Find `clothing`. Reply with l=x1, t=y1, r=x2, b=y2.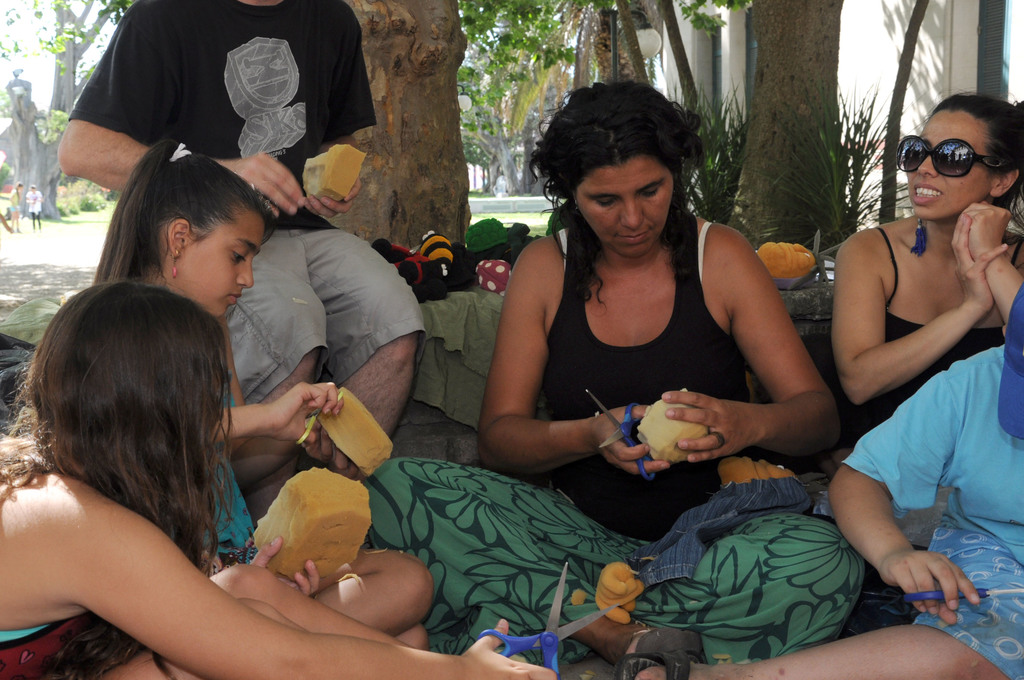
l=840, t=343, r=1023, b=679.
